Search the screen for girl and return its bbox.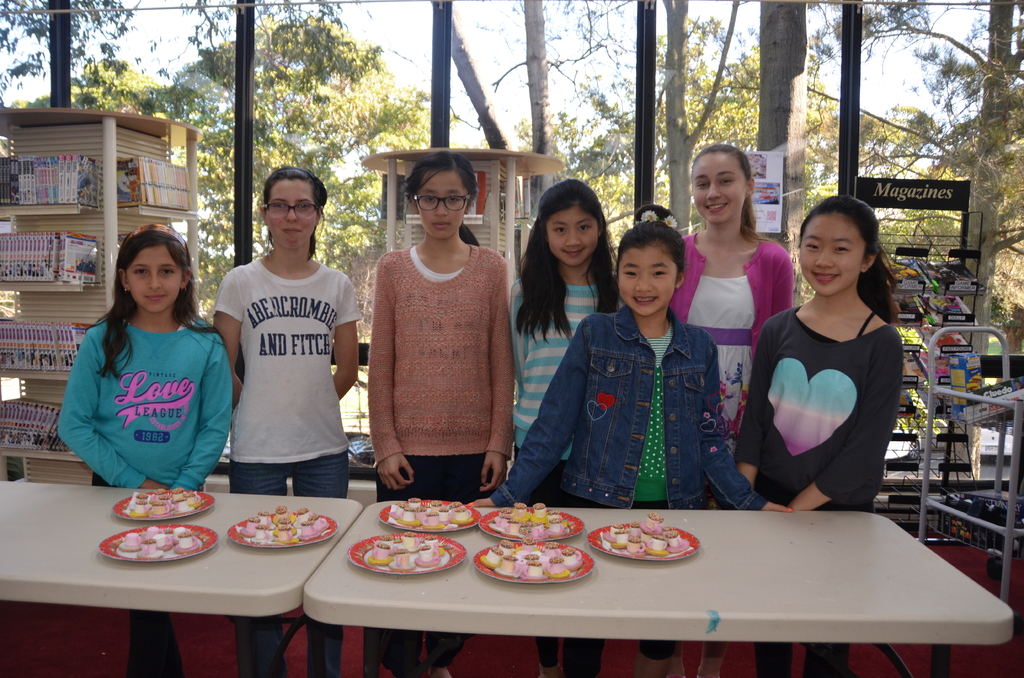
Found: {"left": 364, "top": 148, "right": 514, "bottom": 677}.
